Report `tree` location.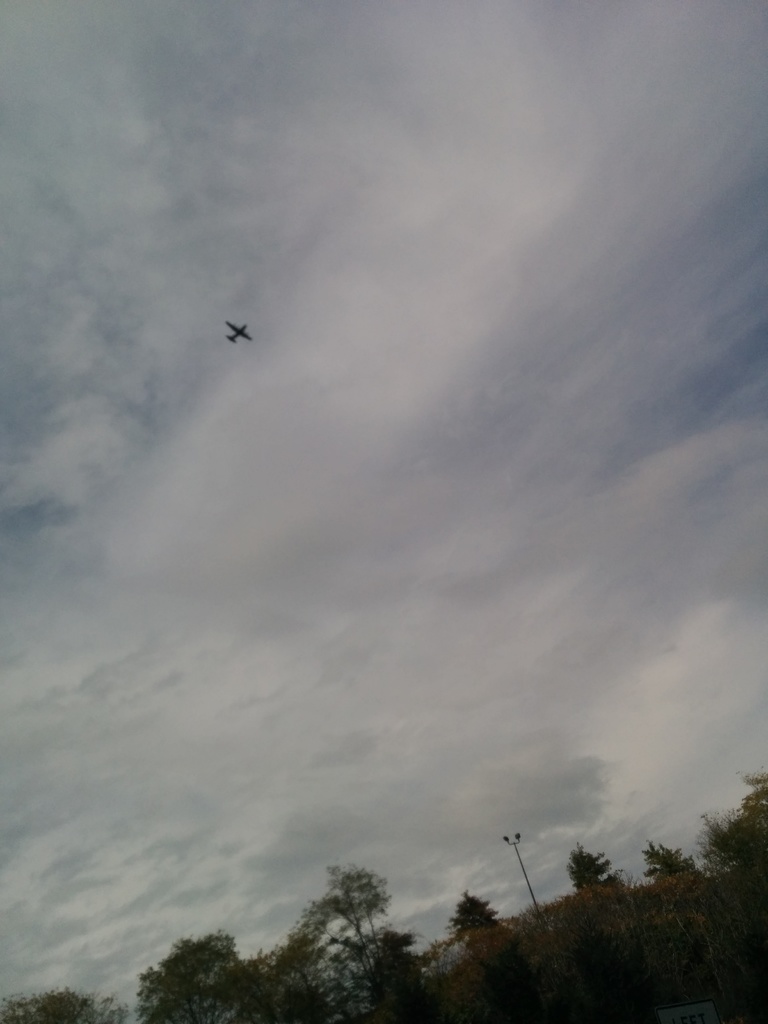
Report: BBox(463, 895, 520, 963).
